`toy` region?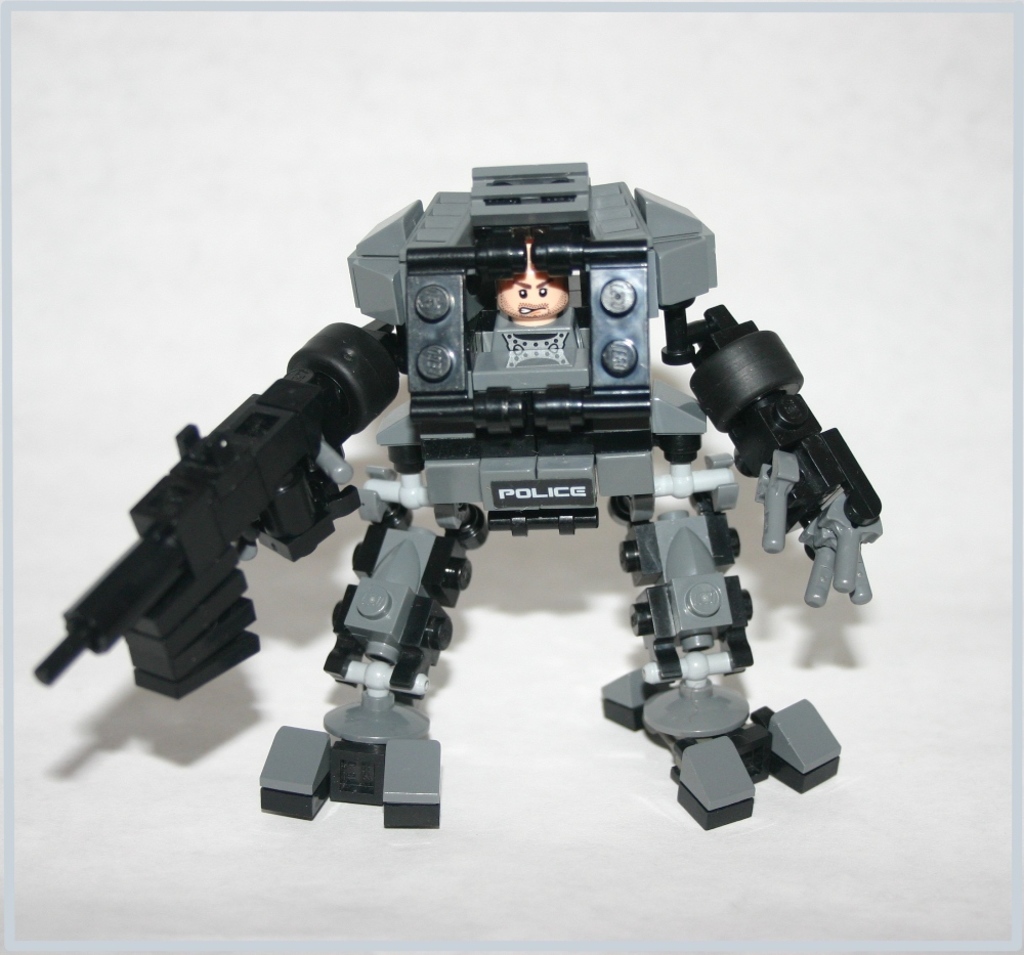
bbox=[8, 131, 923, 829]
